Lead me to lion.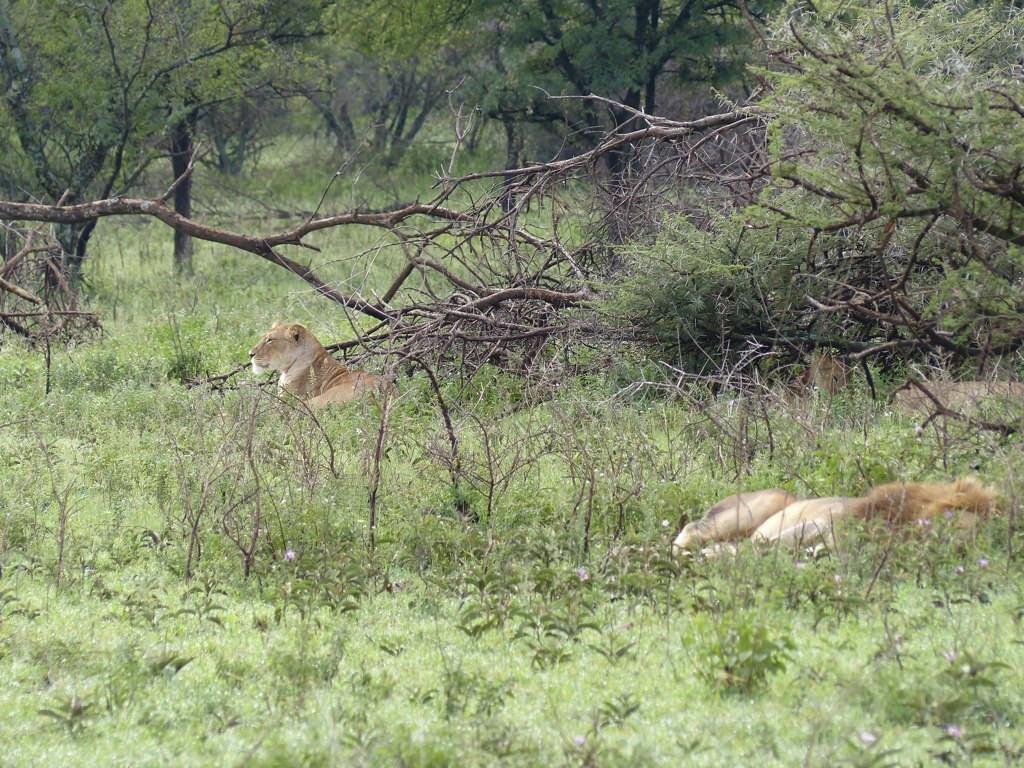
Lead to box(249, 319, 408, 416).
